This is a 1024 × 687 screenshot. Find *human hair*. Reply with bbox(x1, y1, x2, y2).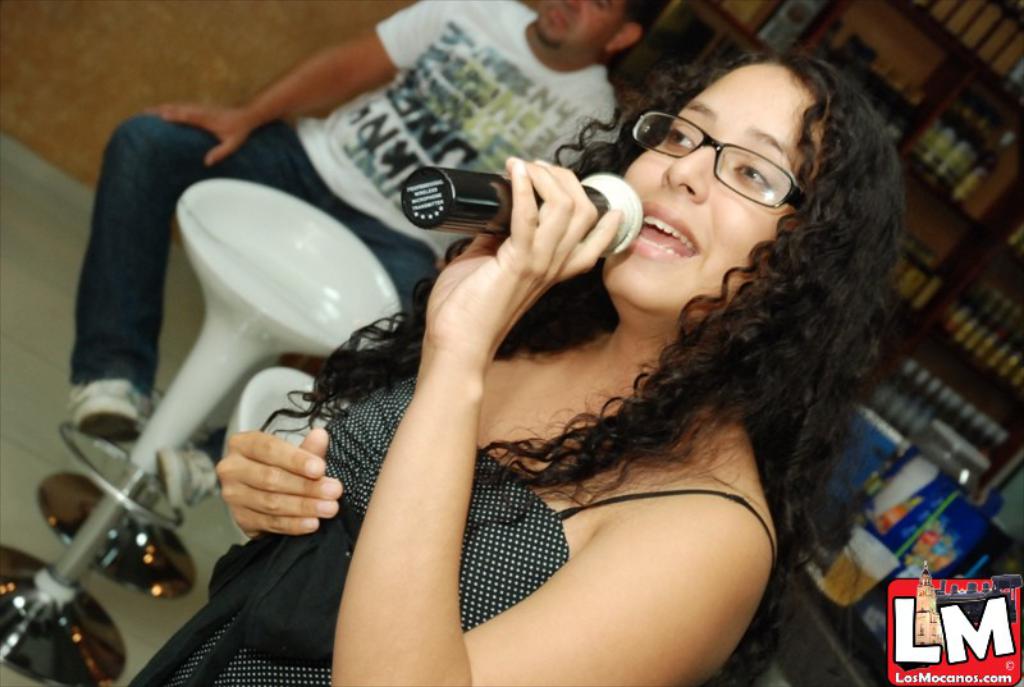
bbox(233, 36, 861, 610).
